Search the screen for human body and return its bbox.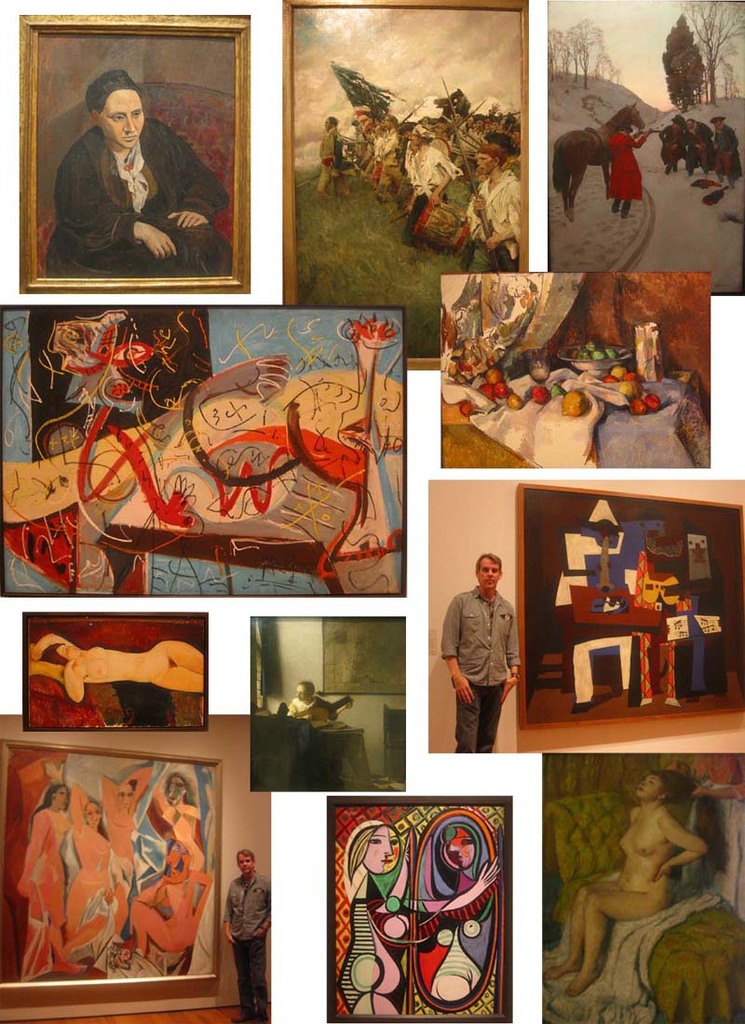
Found: 456,551,542,763.
